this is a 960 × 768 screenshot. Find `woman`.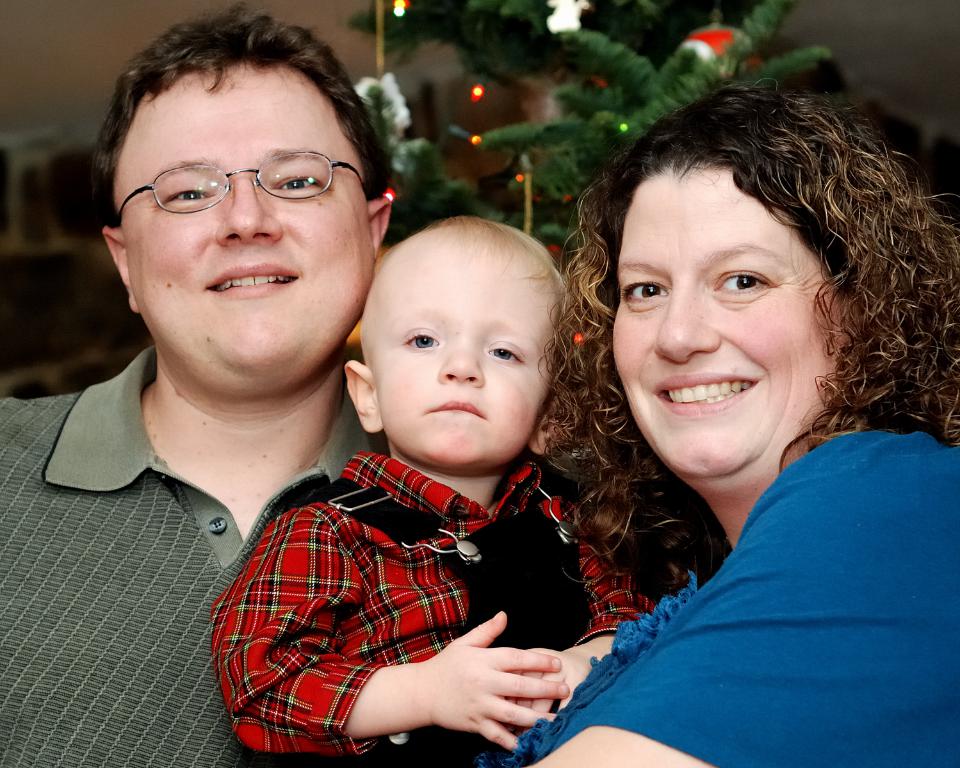
Bounding box: [left=459, top=70, right=959, bottom=767].
